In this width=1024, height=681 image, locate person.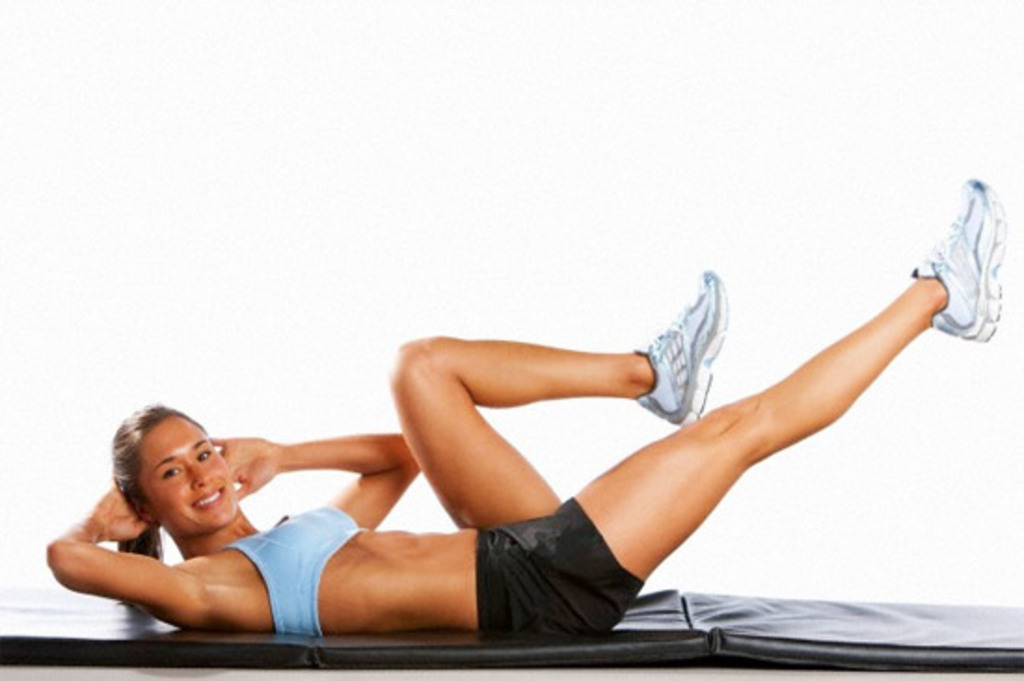
Bounding box: locate(125, 207, 944, 655).
